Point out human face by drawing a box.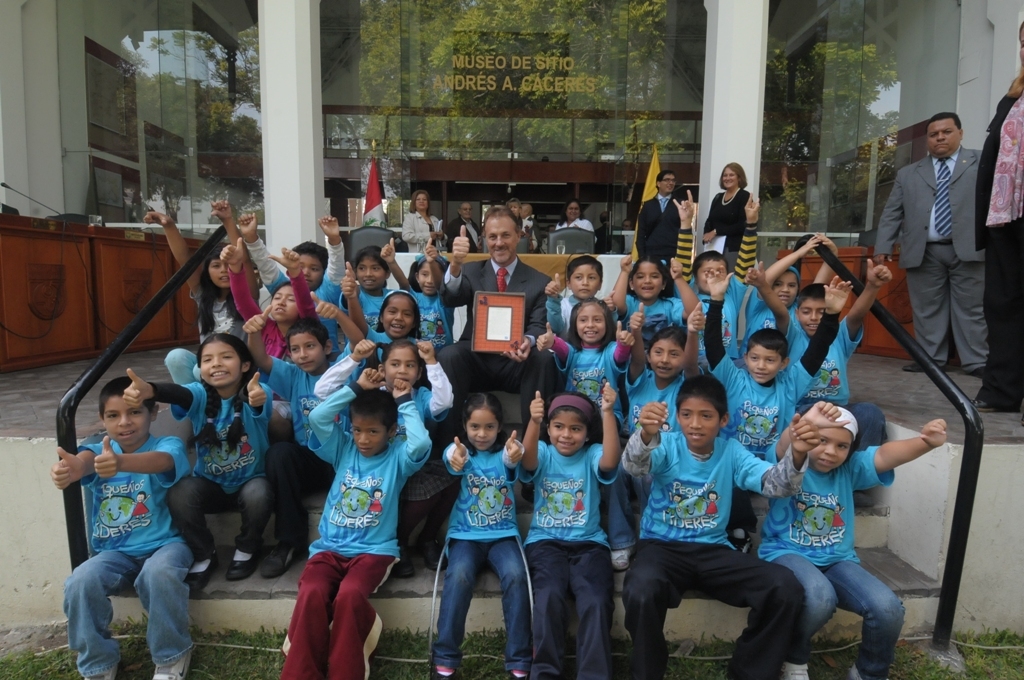
x1=698 y1=256 x2=727 y2=297.
